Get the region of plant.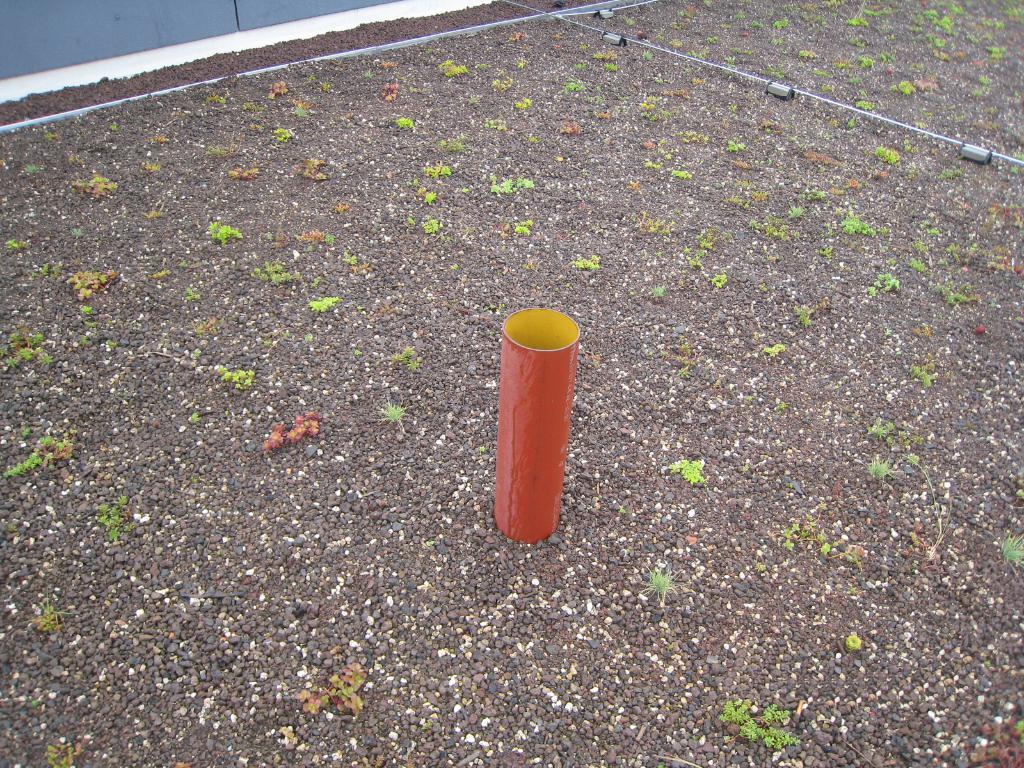
Rect(849, 95, 875, 113).
